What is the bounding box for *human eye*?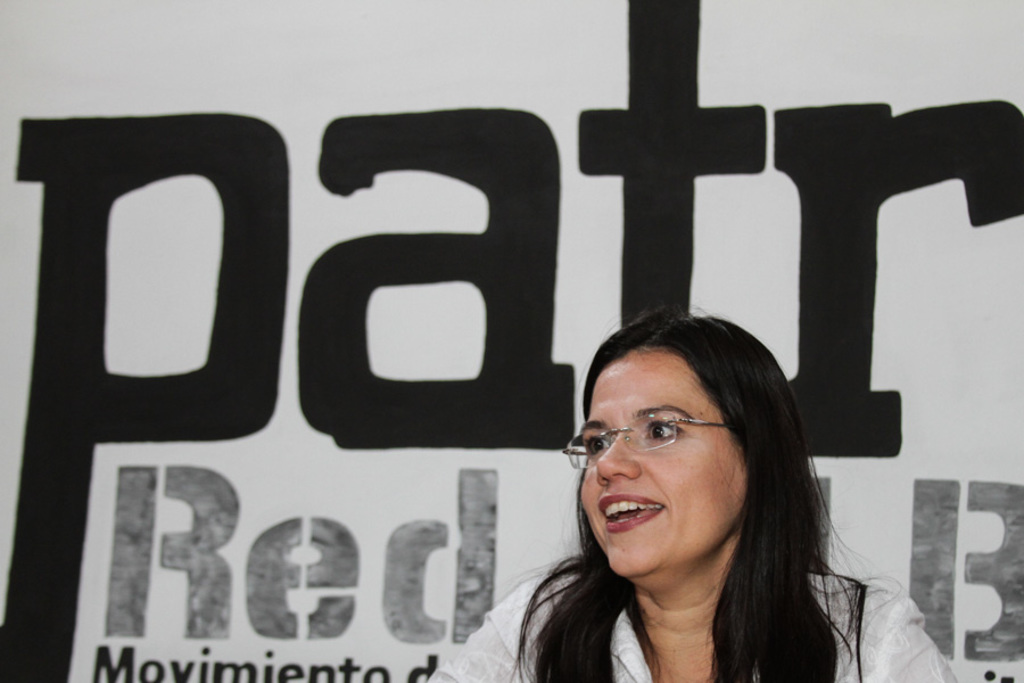
{"x1": 641, "y1": 415, "x2": 688, "y2": 445}.
